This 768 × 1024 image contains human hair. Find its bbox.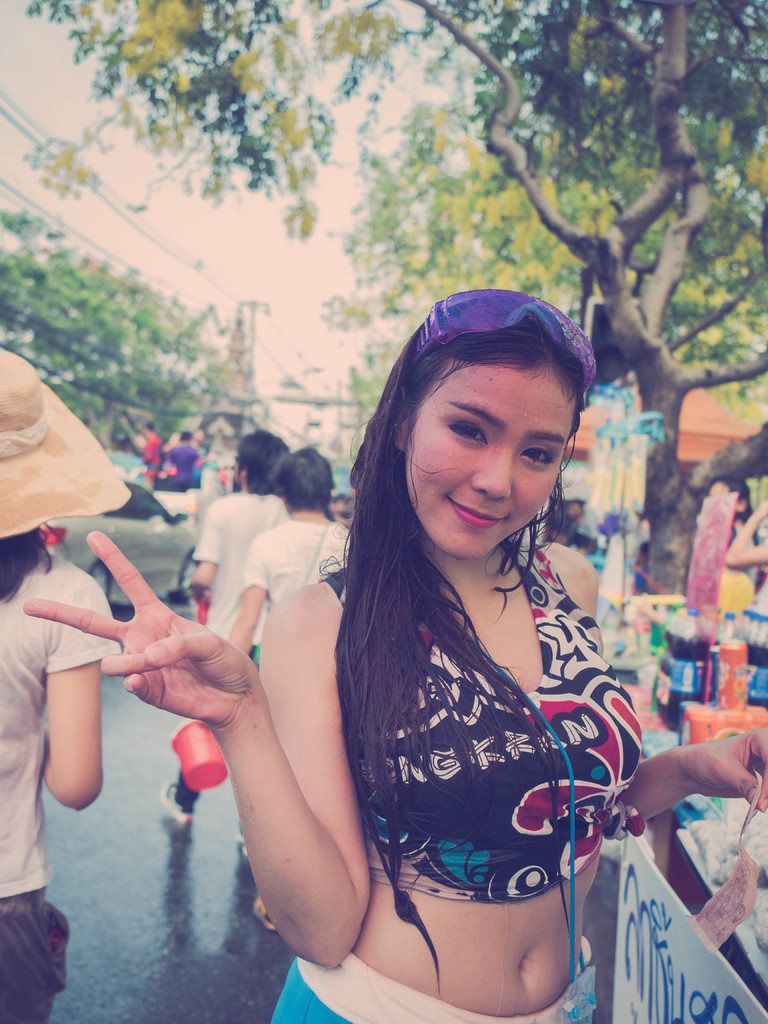
(0, 522, 56, 600).
